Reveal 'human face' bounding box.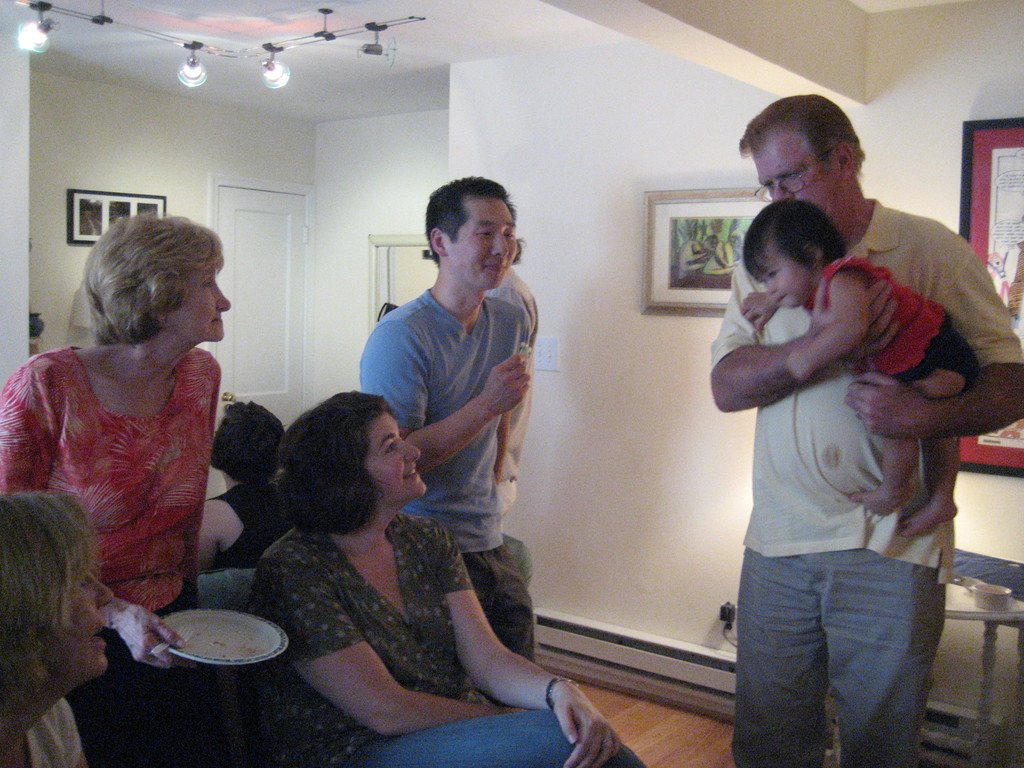
Revealed: box(363, 405, 428, 503).
